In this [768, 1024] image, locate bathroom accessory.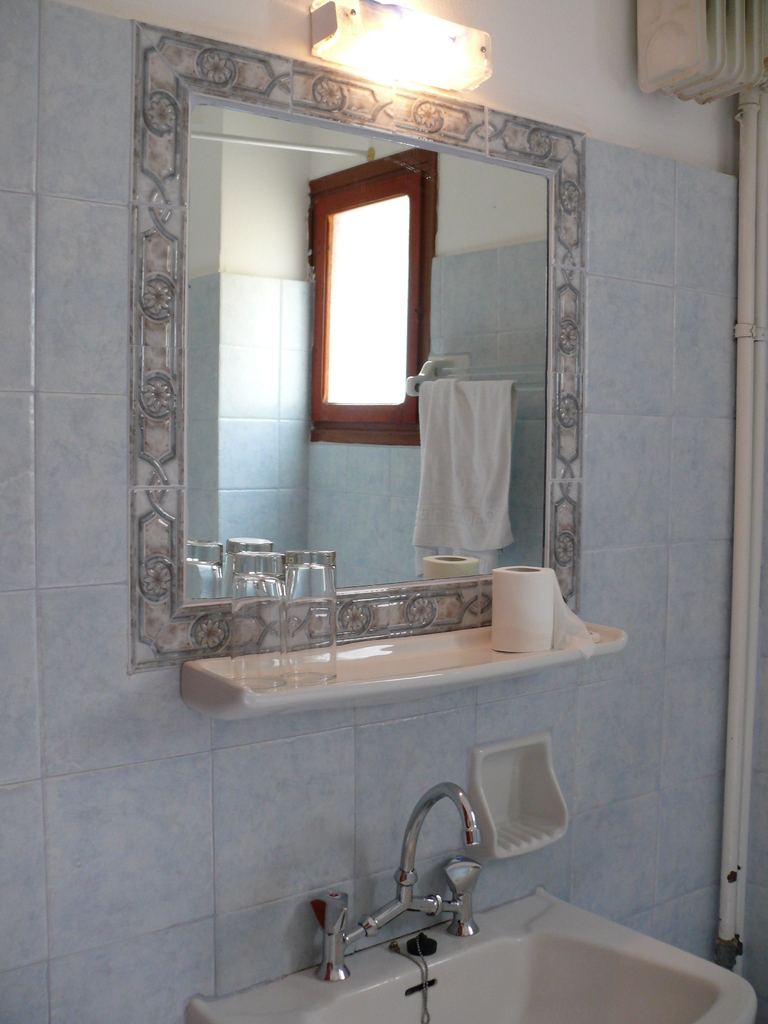
Bounding box: crop(138, 26, 597, 668).
